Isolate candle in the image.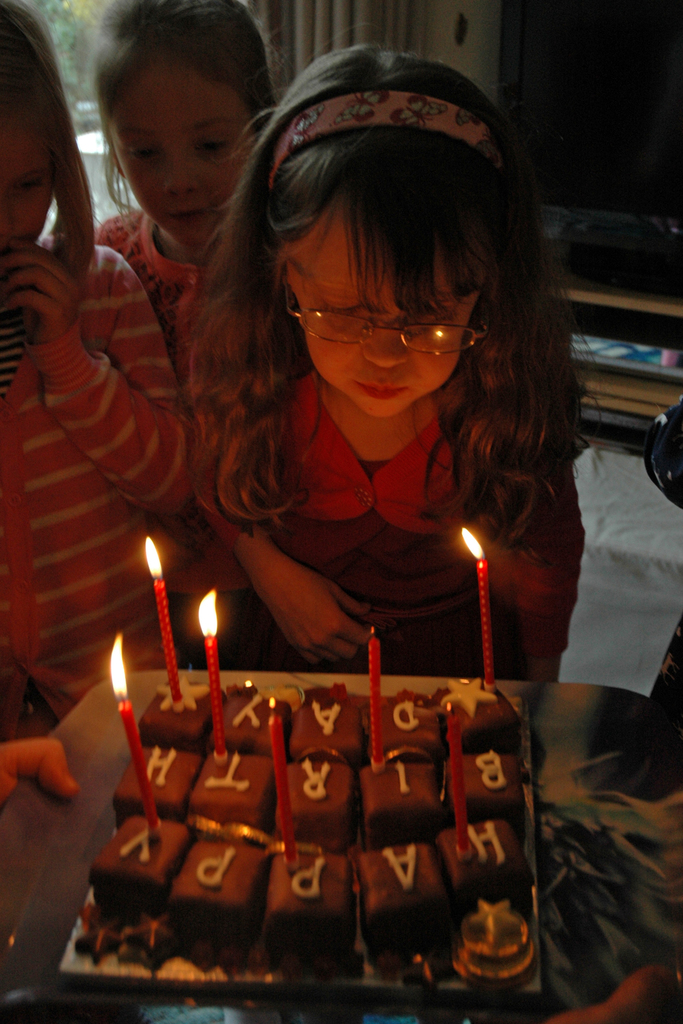
Isolated region: bbox=(272, 699, 302, 864).
